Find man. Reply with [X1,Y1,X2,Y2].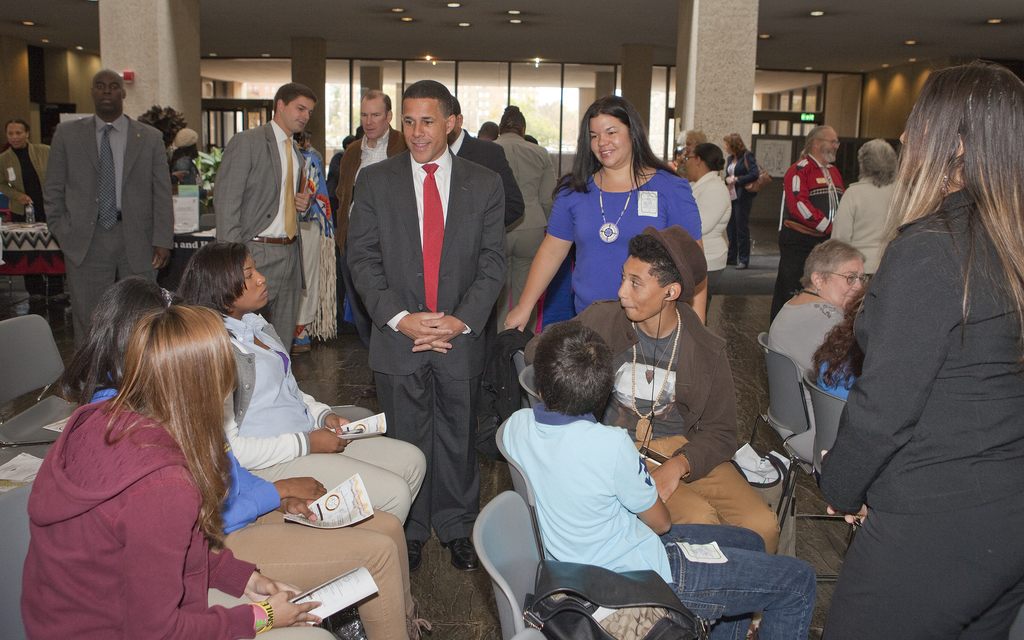
[453,97,522,228].
